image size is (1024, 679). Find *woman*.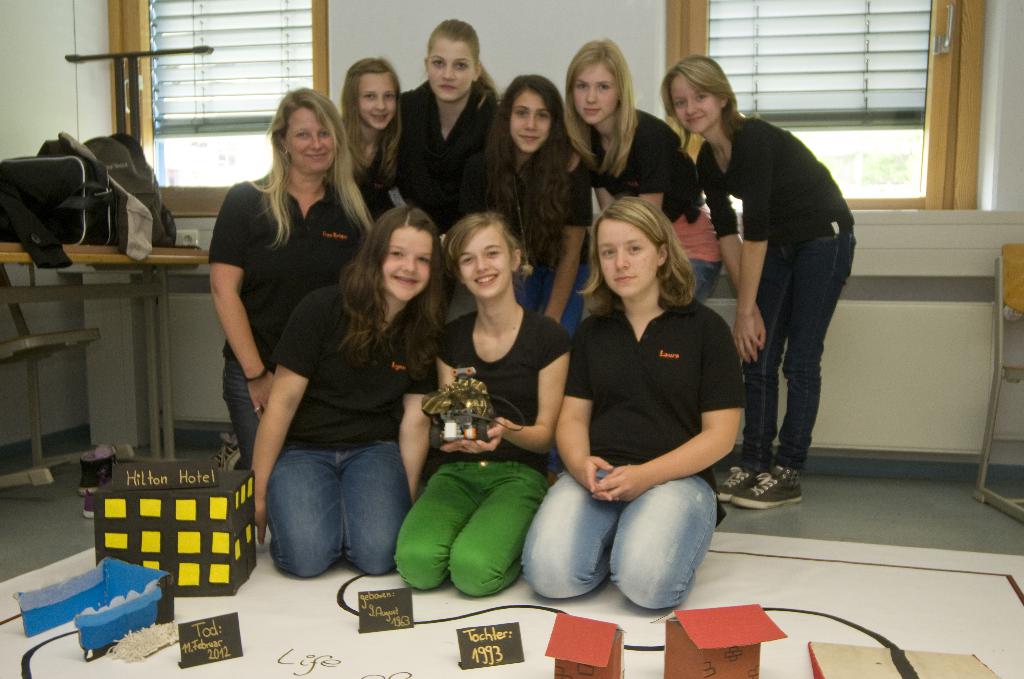
bbox=(205, 92, 396, 595).
